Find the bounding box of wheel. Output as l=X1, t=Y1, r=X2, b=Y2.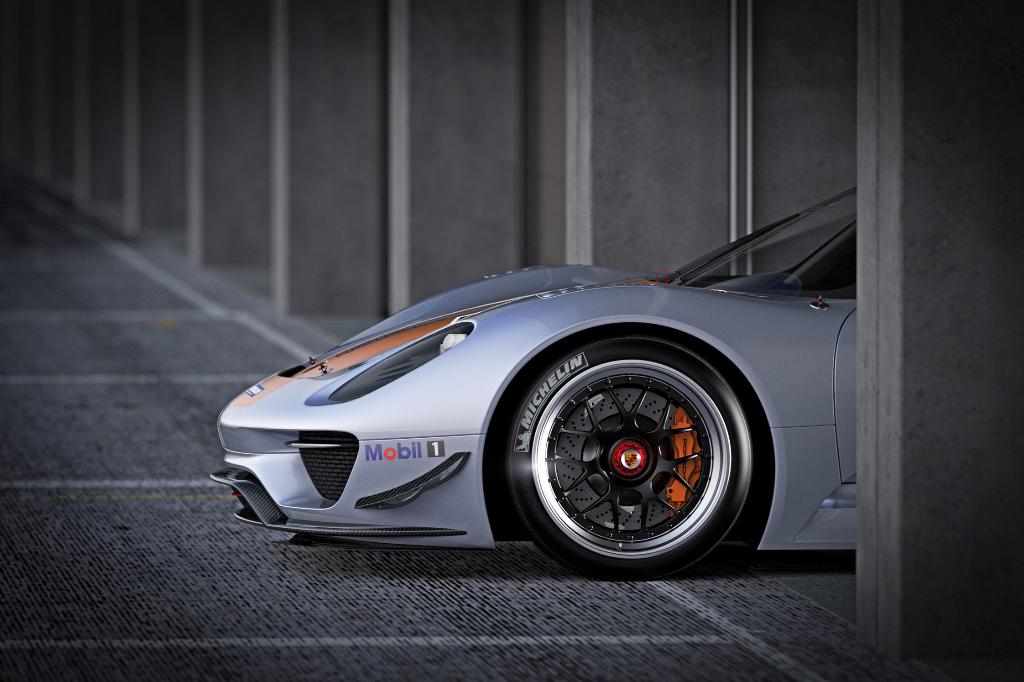
l=491, t=336, r=765, b=569.
